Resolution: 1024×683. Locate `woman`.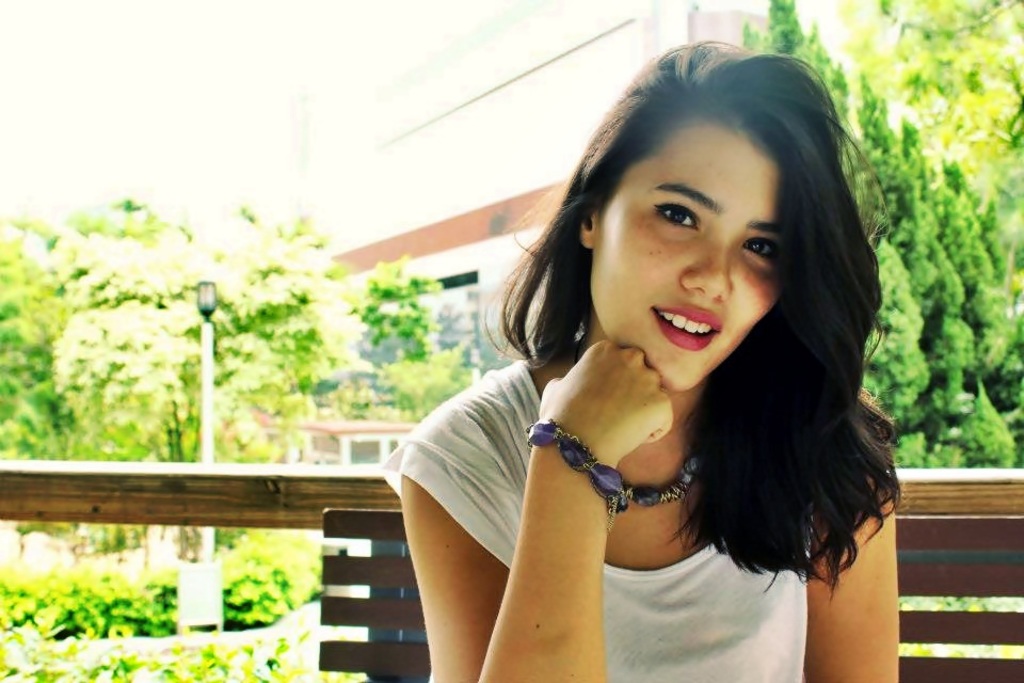
pyautogui.locateOnScreen(363, 31, 905, 682).
